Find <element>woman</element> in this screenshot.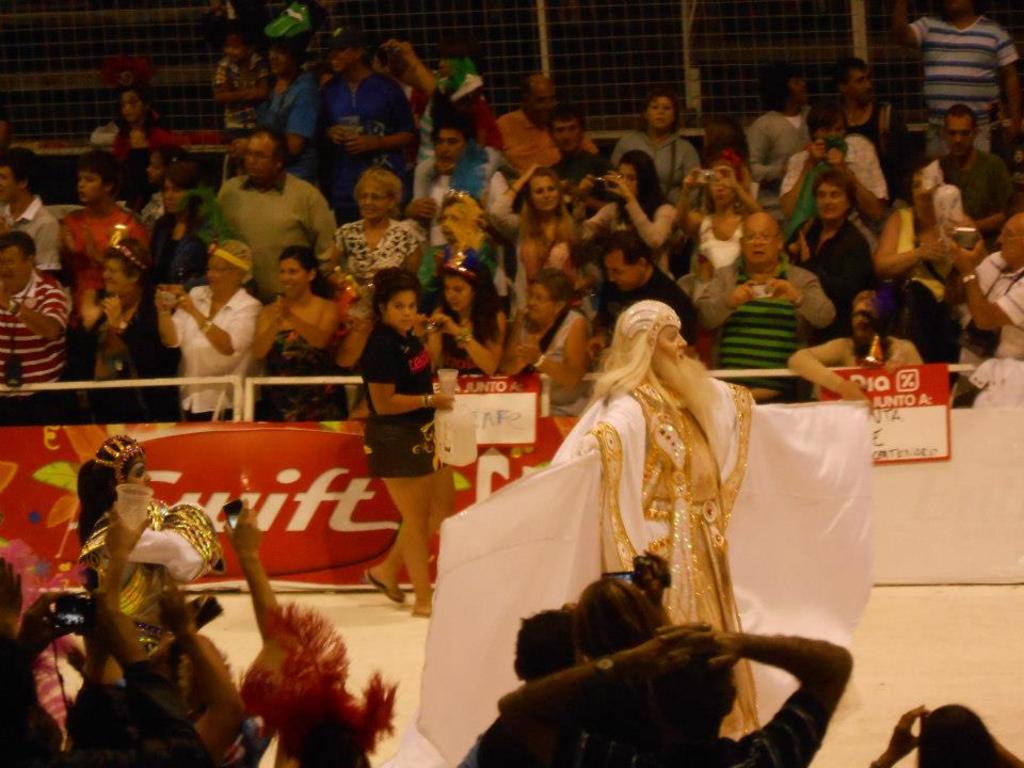
The bounding box for <element>woman</element> is {"left": 415, "top": 188, "right": 501, "bottom": 282}.
